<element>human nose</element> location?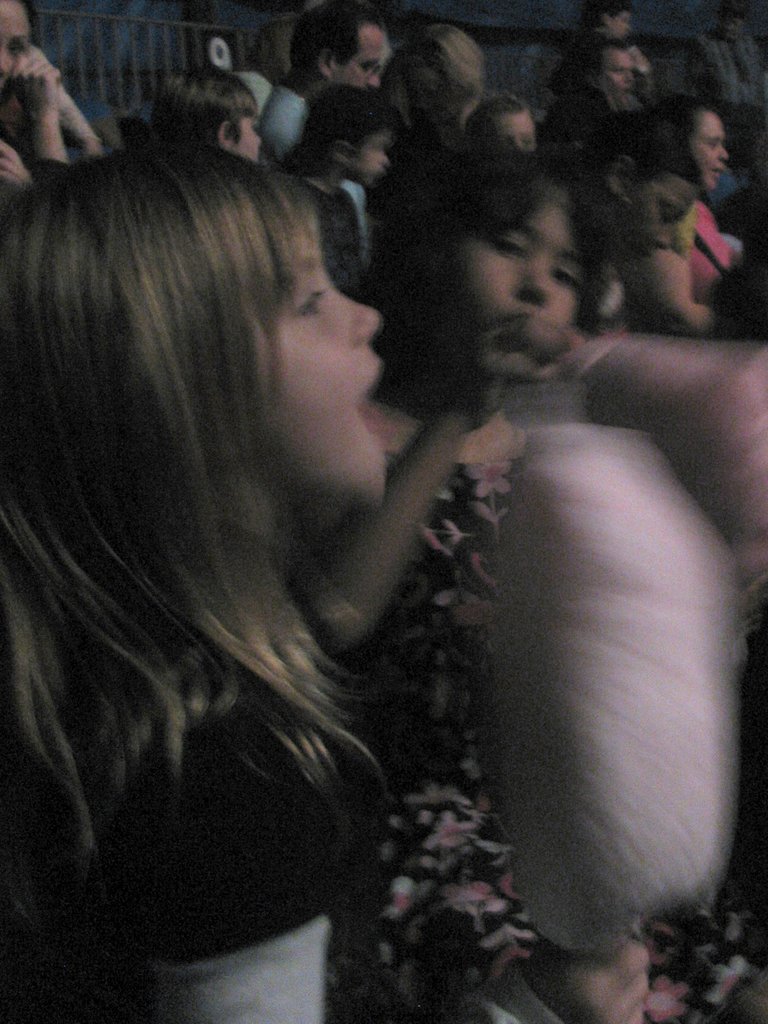
[x1=367, y1=70, x2=380, y2=91]
